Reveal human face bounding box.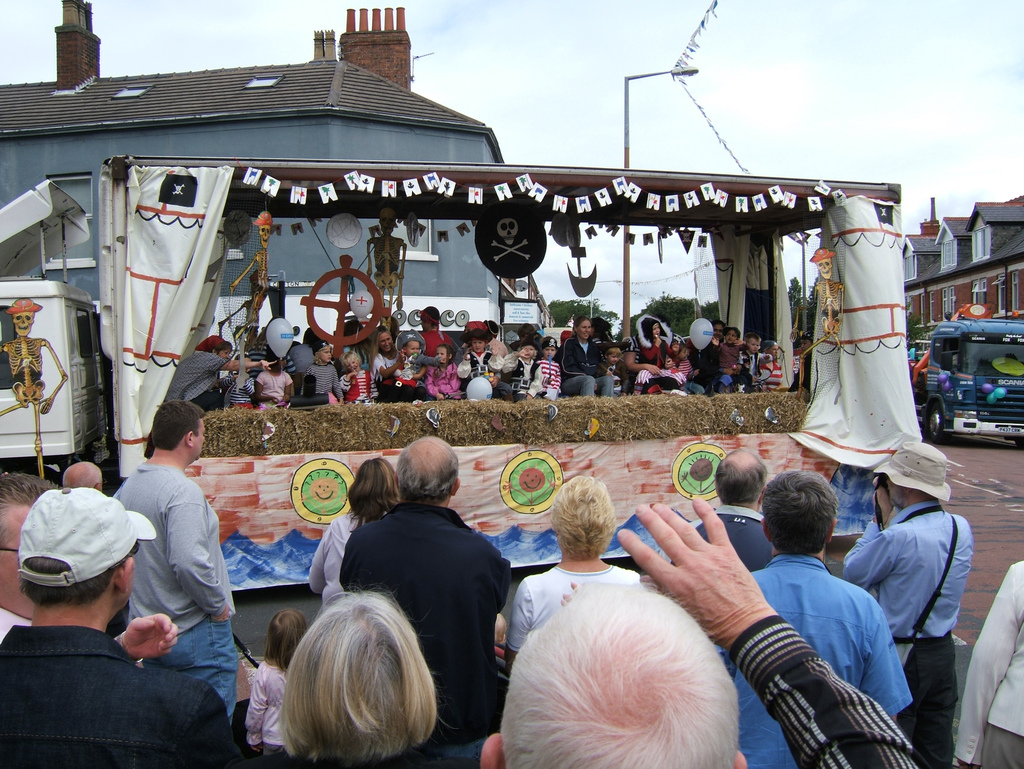
Revealed: bbox=(727, 328, 737, 343).
